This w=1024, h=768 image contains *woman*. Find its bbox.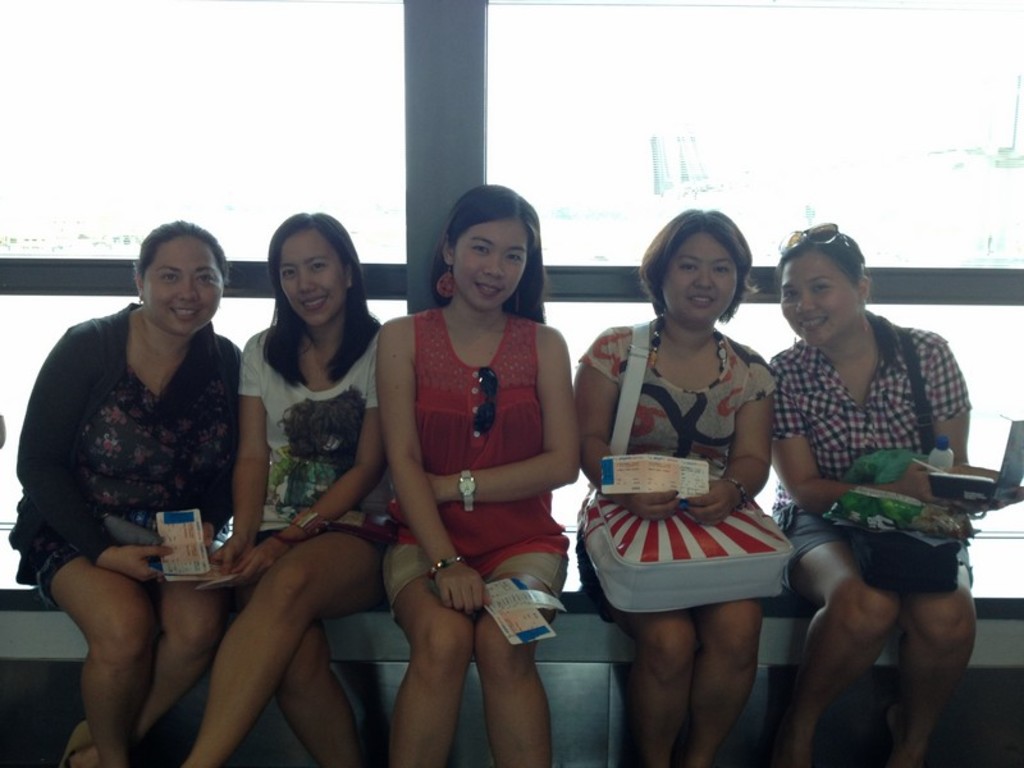
[x1=178, y1=207, x2=389, y2=767].
